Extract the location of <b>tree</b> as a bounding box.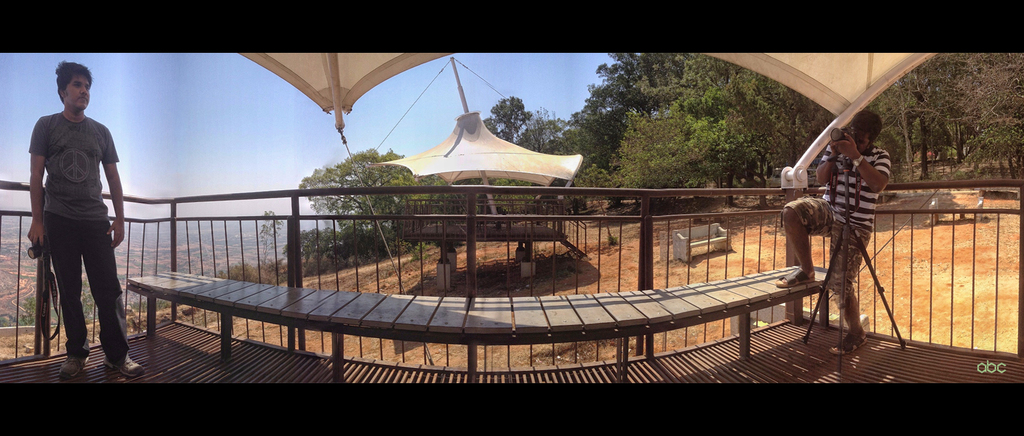
<box>287,228,339,264</box>.
